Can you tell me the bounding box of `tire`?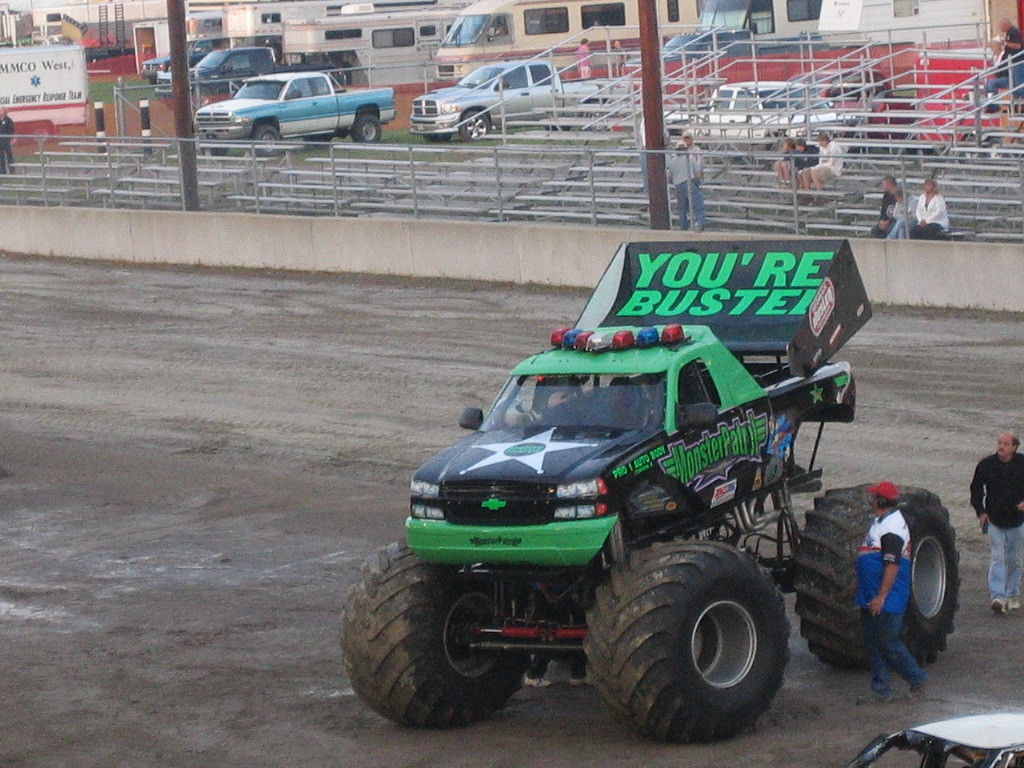
l=797, t=485, r=964, b=669.
